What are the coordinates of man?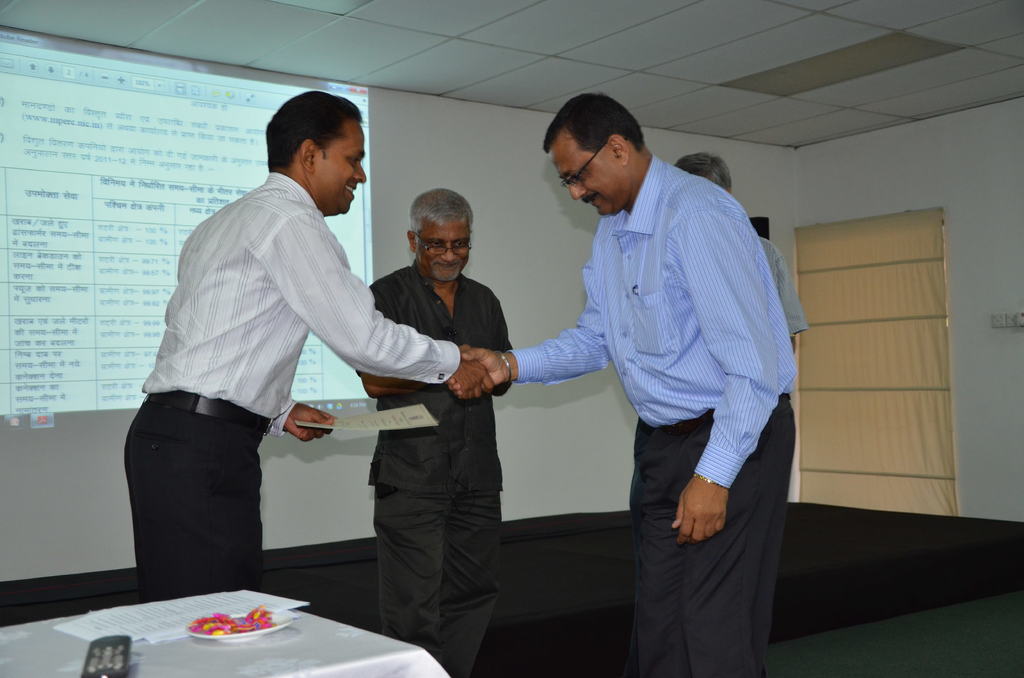
x1=673, y1=157, x2=802, y2=375.
